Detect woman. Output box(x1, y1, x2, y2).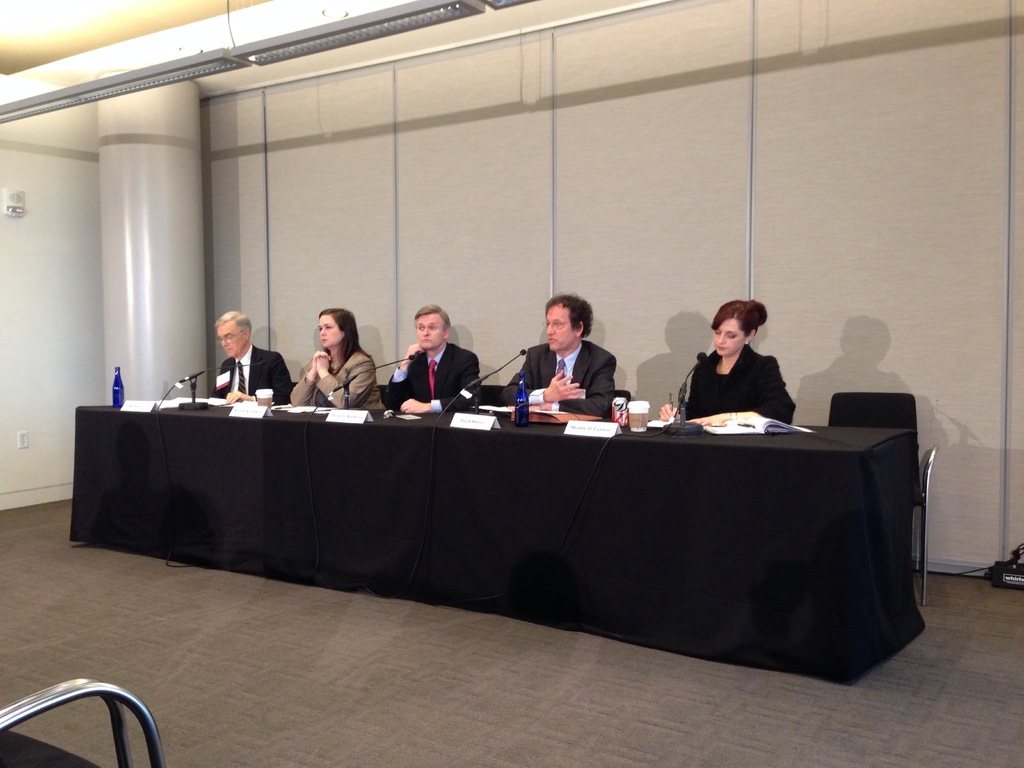
box(283, 308, 385, 412).
